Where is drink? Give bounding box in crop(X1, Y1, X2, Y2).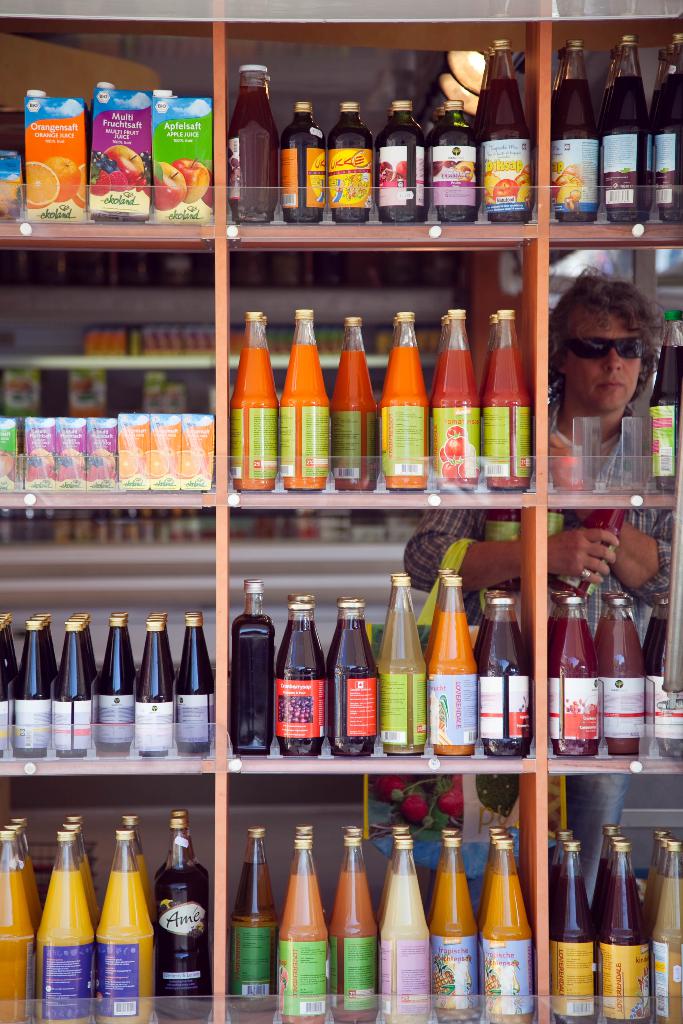
crop(425, 605, 491, 753).
